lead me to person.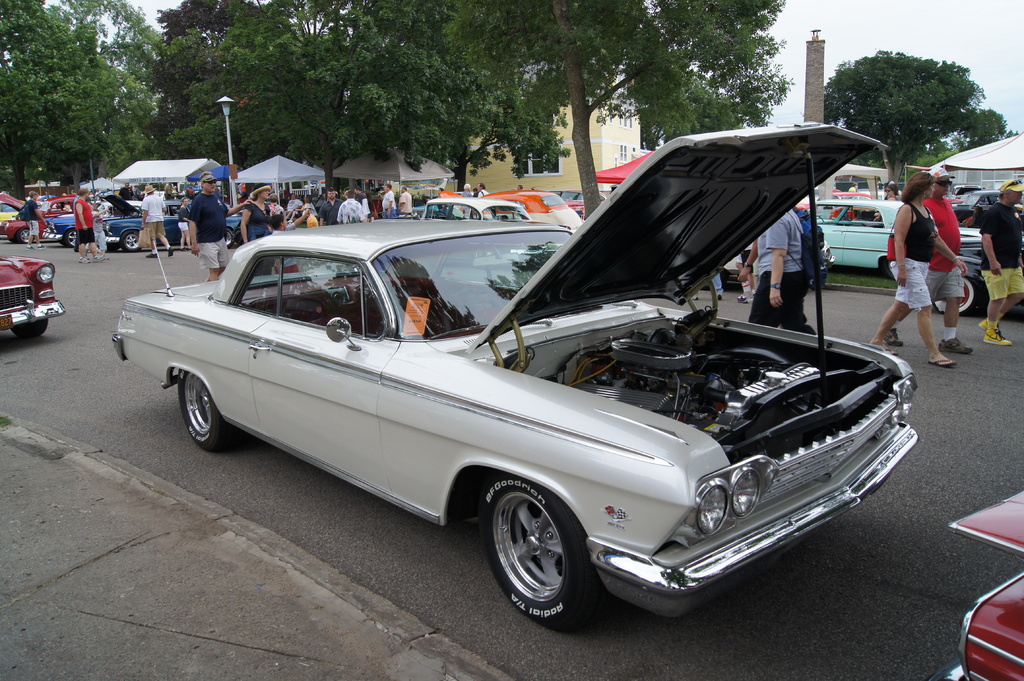
Lead to crop(380, 182, 399, 221).
